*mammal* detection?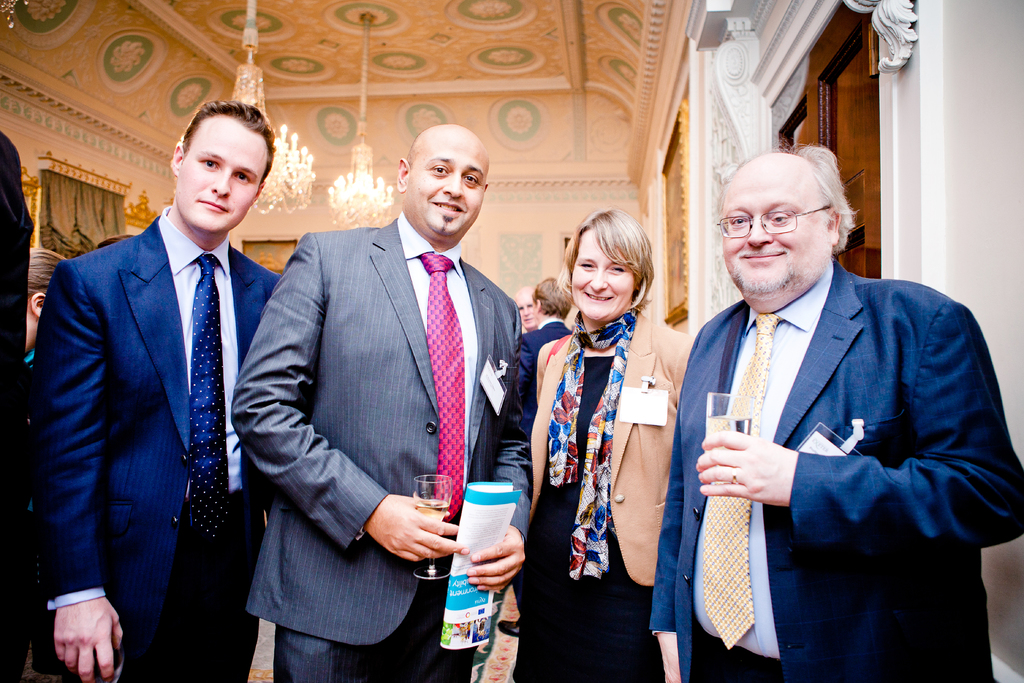
locate(525, 199, 684, 666)
